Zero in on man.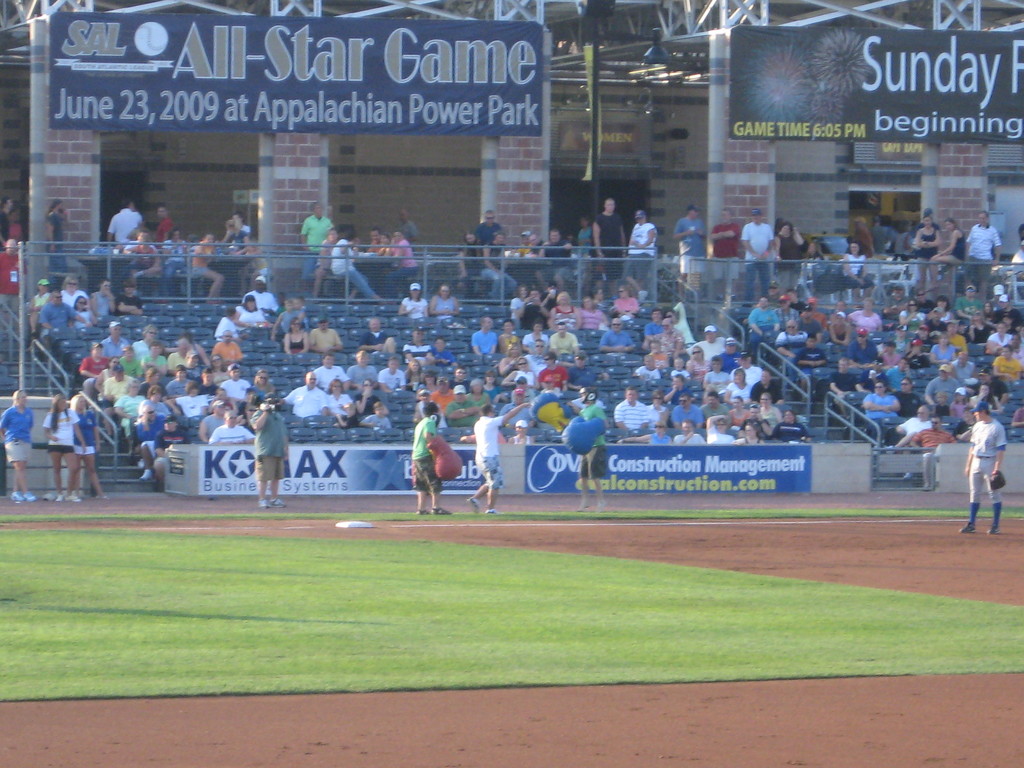
Zeroed in: [446, 387, 475, 435].
